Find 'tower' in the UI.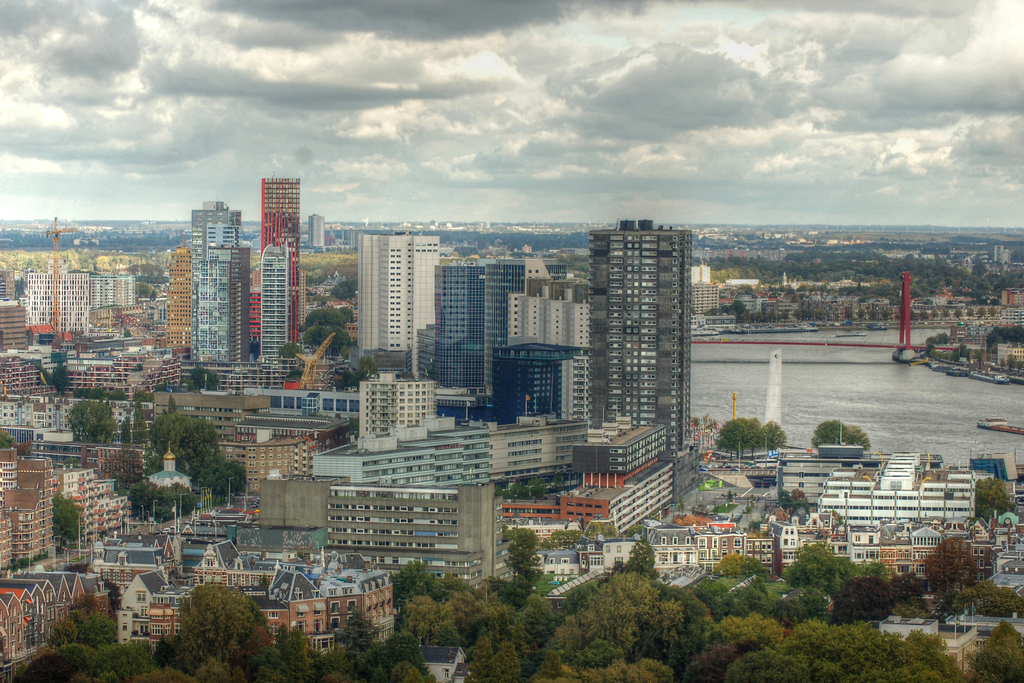
UI element at {"x1": 253, "y1": 179, "x2": 304, "y2": 345}.
